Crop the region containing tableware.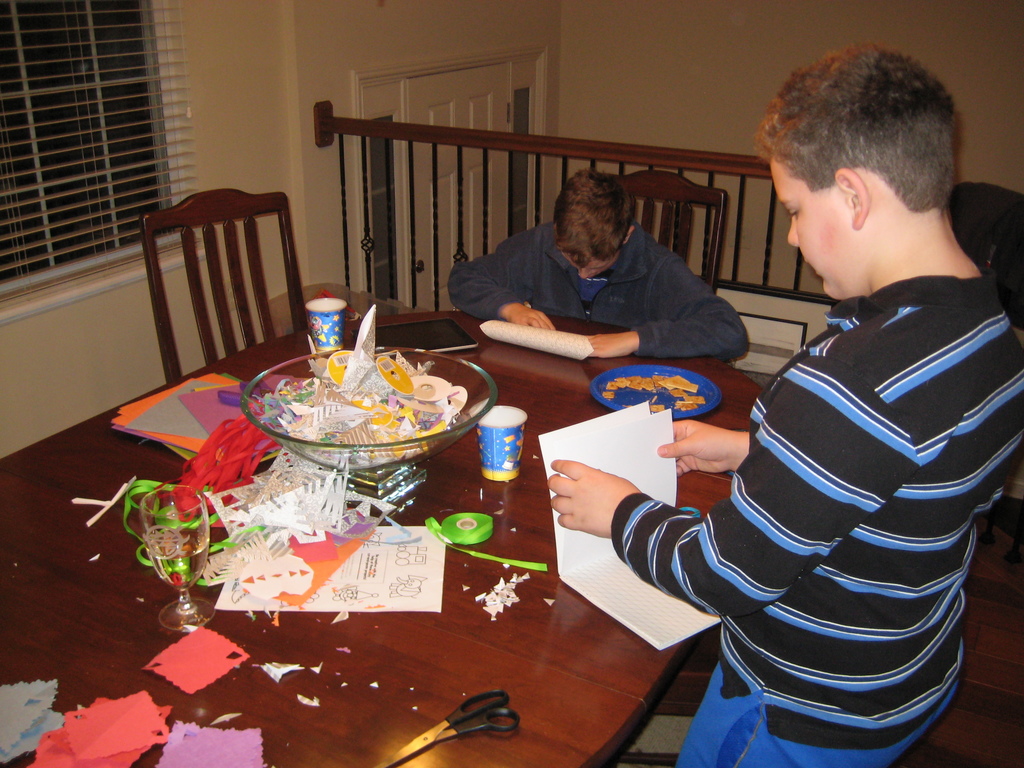
Crop region: [left=475, top=401, right=526, bottom=483].
